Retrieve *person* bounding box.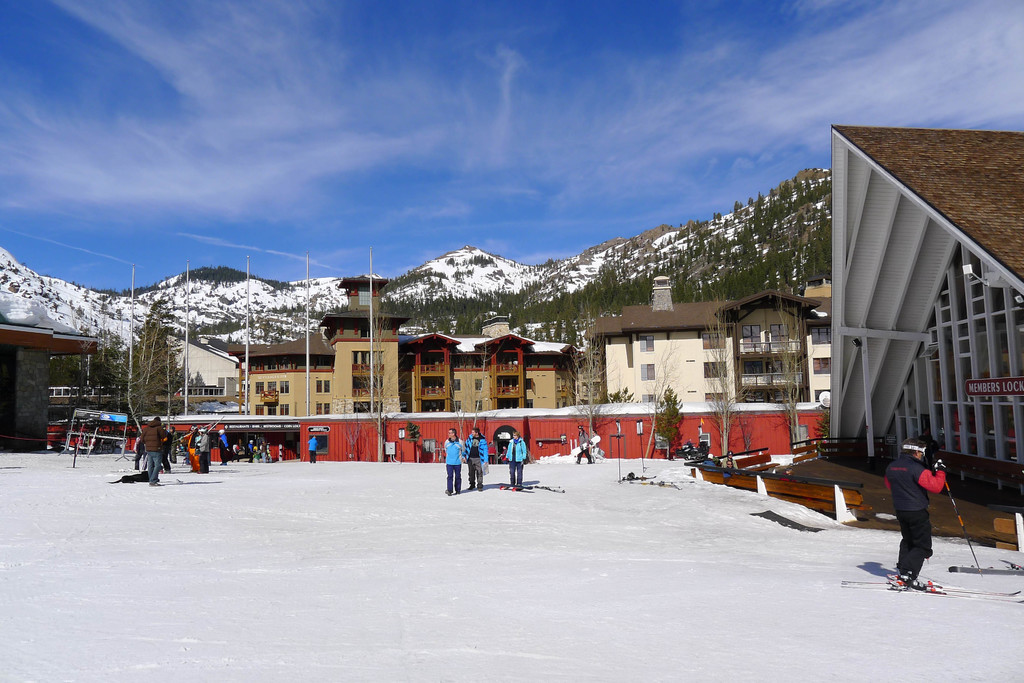
Bounding box: 142,419,158,478.
